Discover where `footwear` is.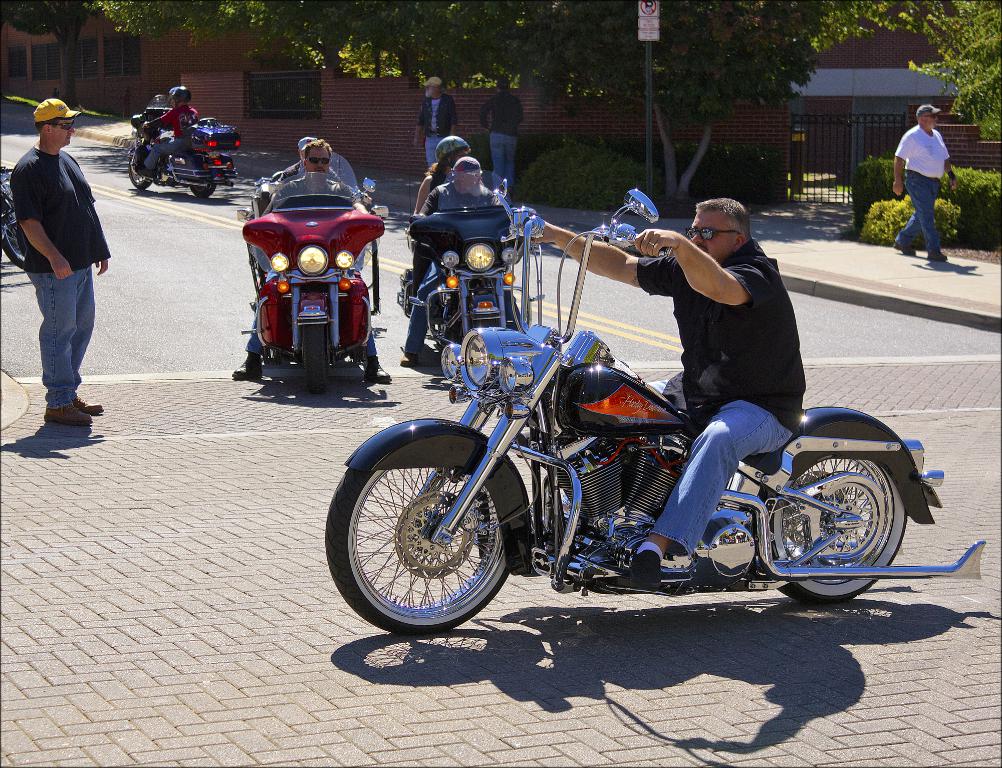
Discovered at BBox(894, 244, 914, 254).
